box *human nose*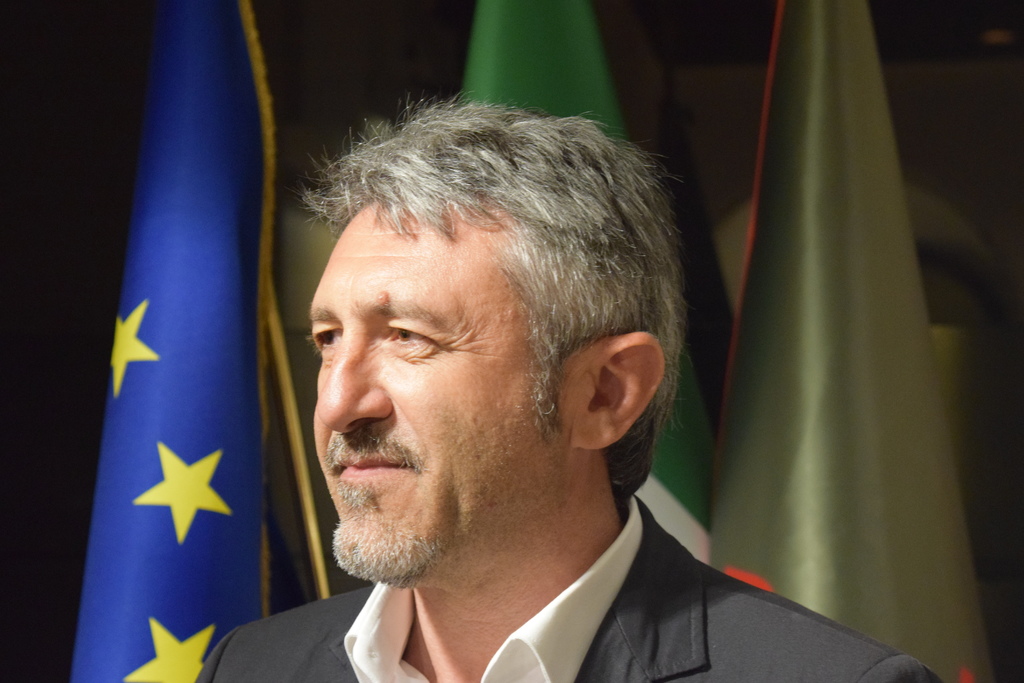
<region>318, 327, 396, 436</region>
